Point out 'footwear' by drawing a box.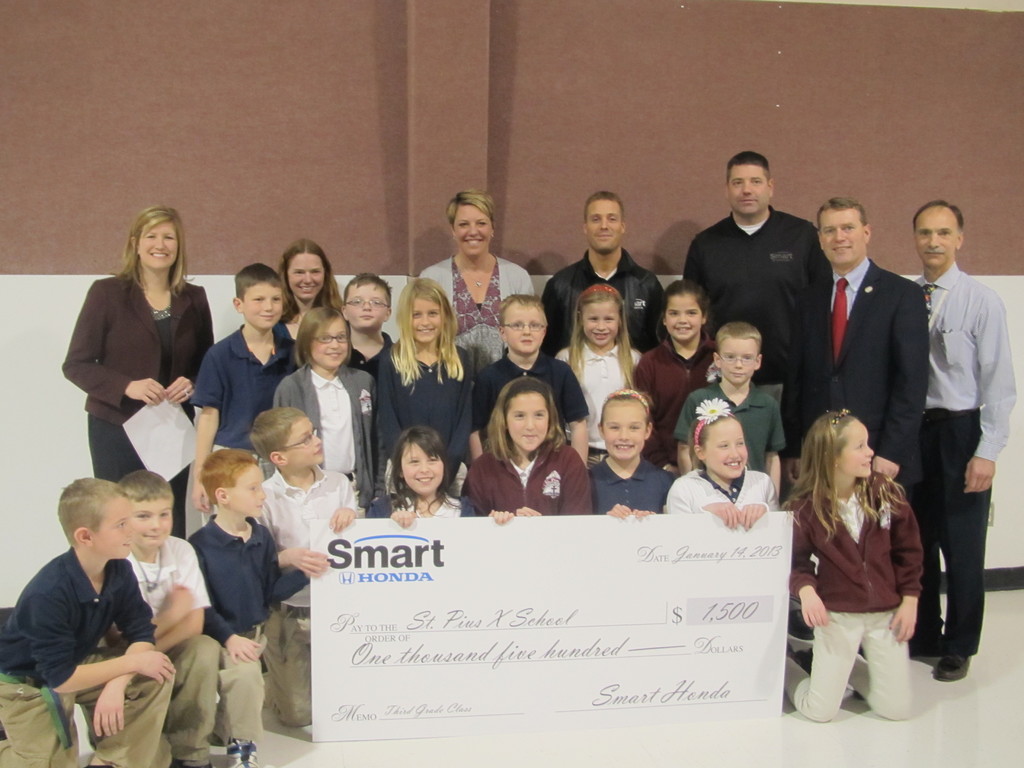
bbox(936, 644, 972, 691).
